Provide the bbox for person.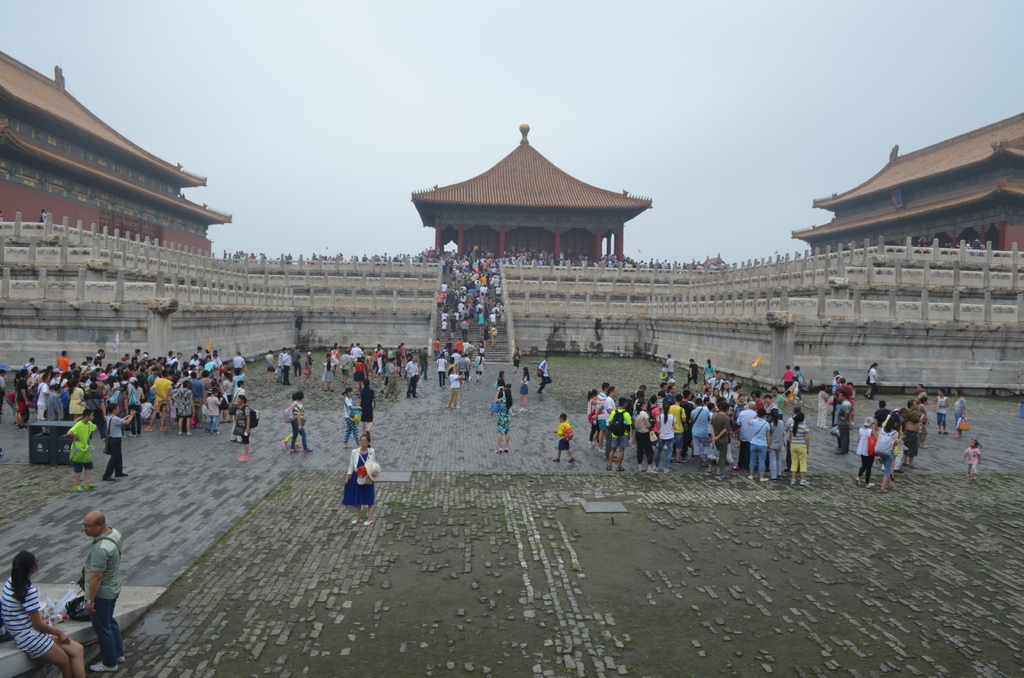
bbox=(441, 347, 452, 364).
